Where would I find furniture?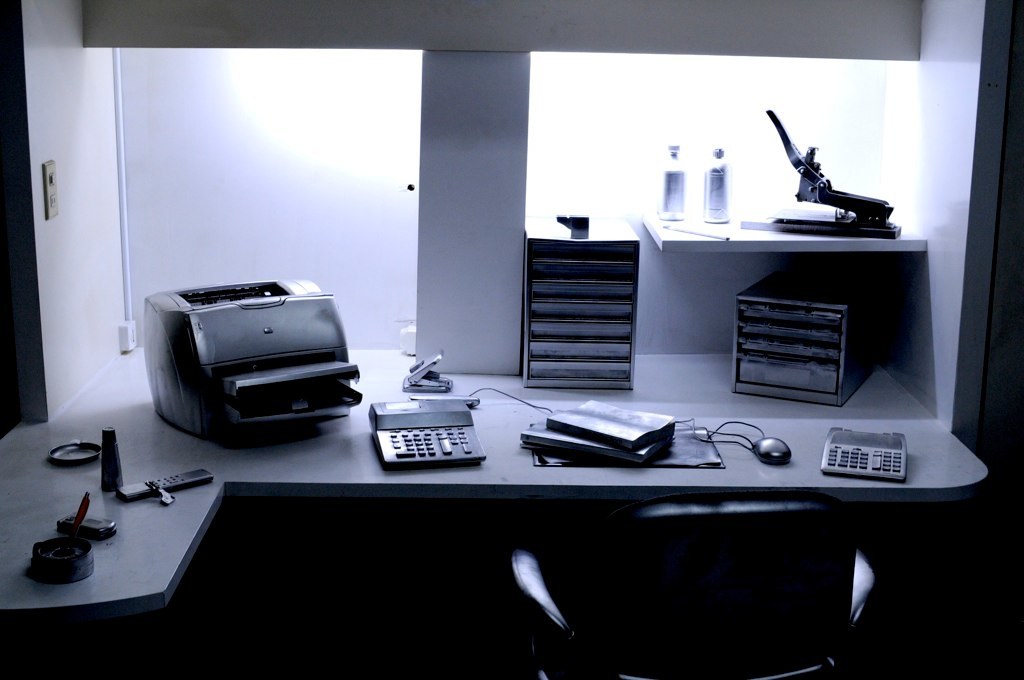
At left=0, top=343, right=990, bottom=626.
